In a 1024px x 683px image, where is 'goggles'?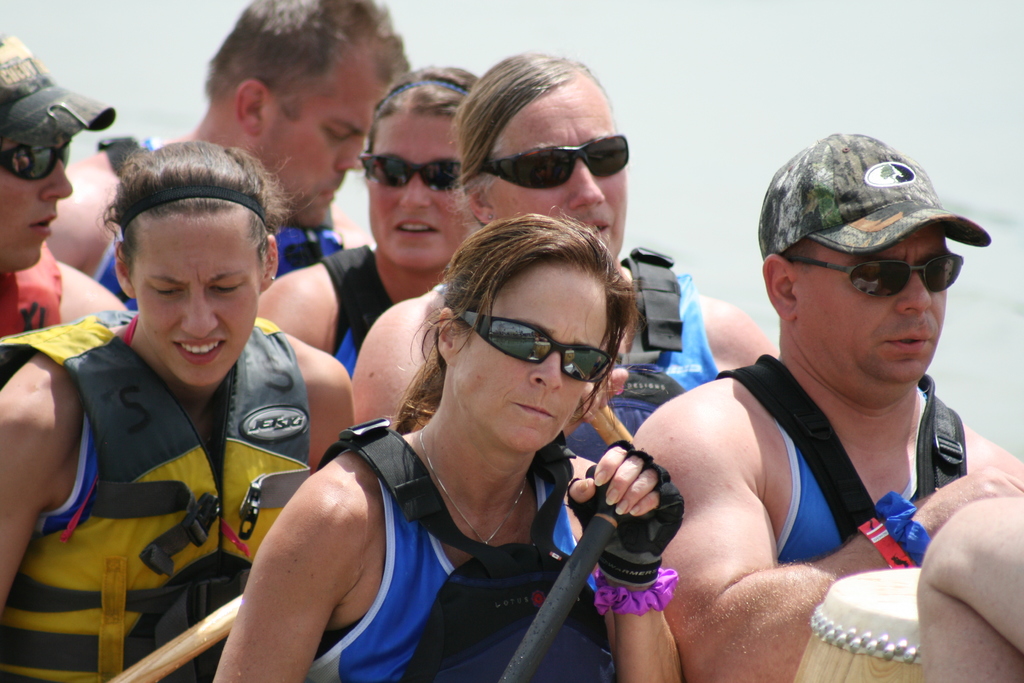
left=477, top=139, right=634, bottom=185.
